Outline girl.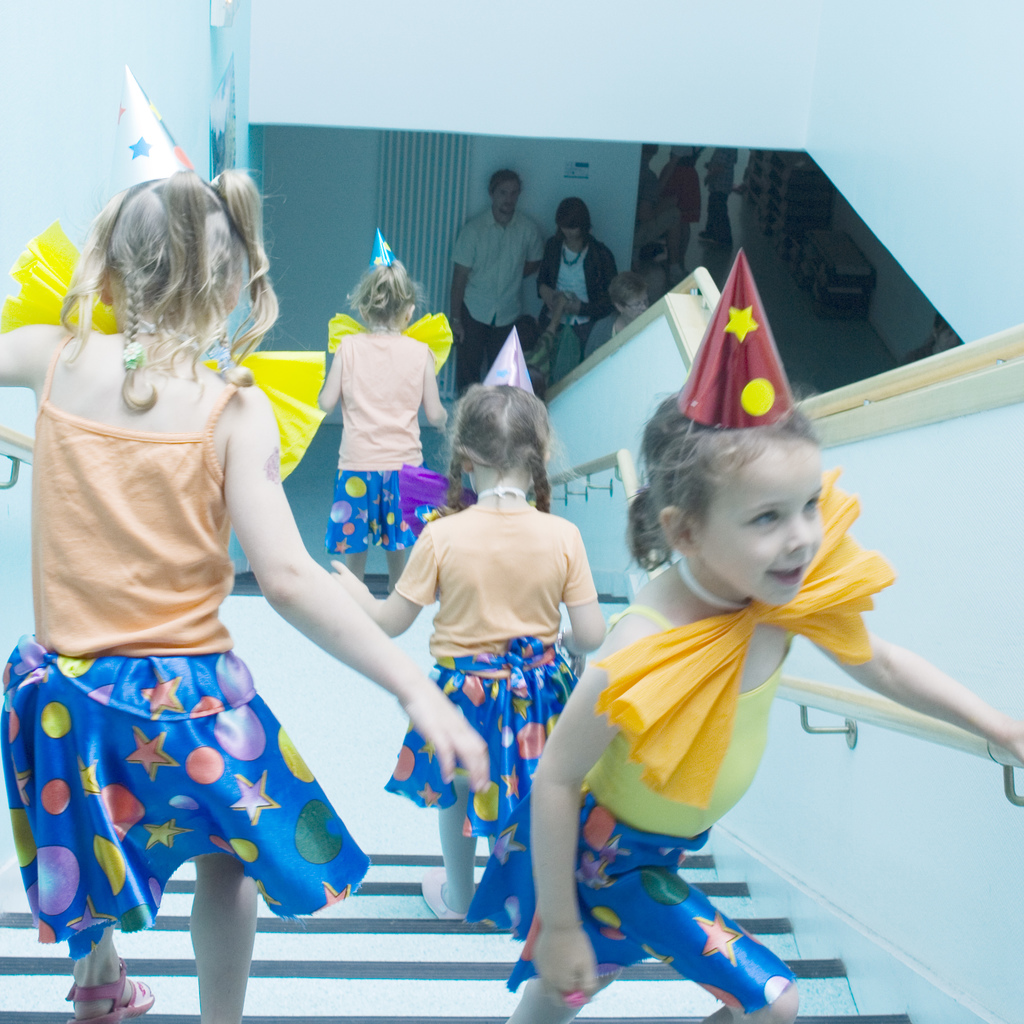
Outline: [left=317, top=385, right=614, bottom=911].
